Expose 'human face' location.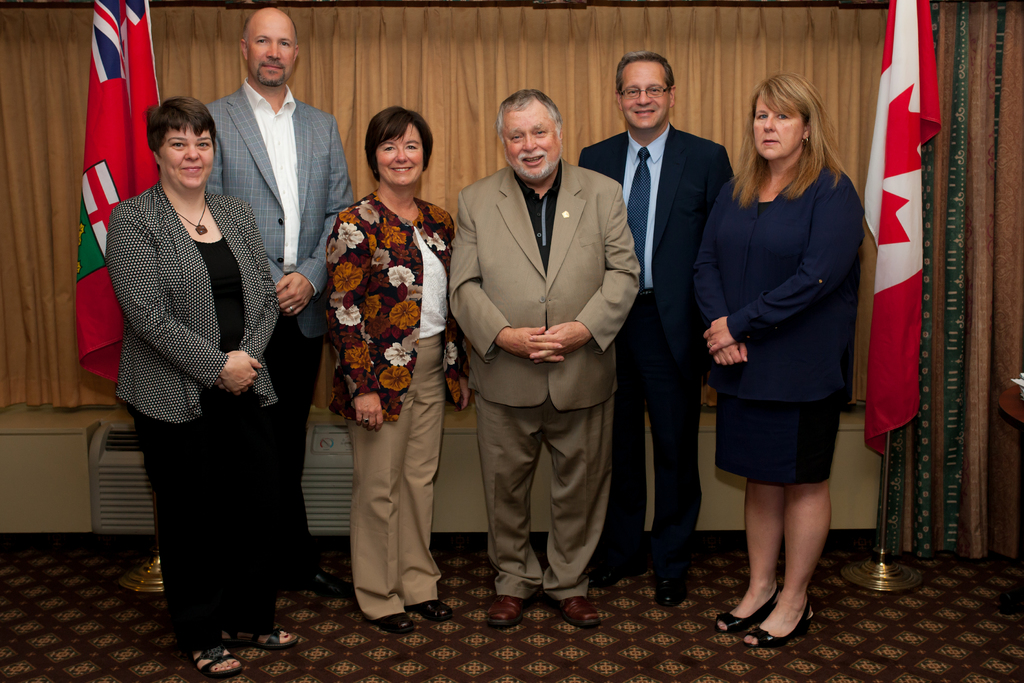
Exposed at bbox=[157, 129, 215, 188].
